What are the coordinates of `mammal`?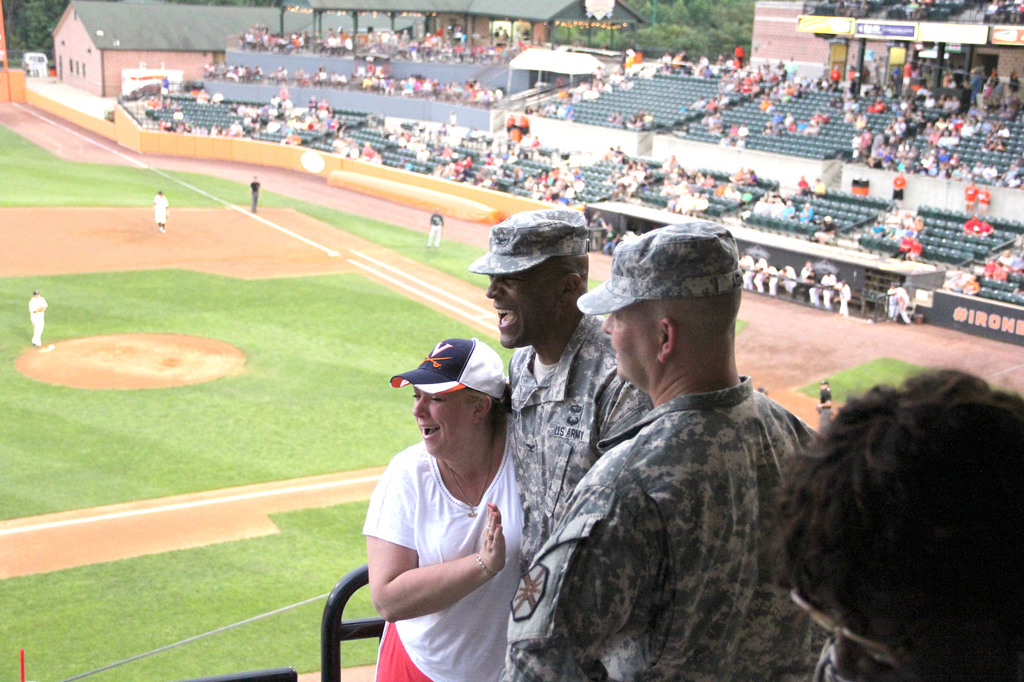
box(425, 209, 446, 241).
